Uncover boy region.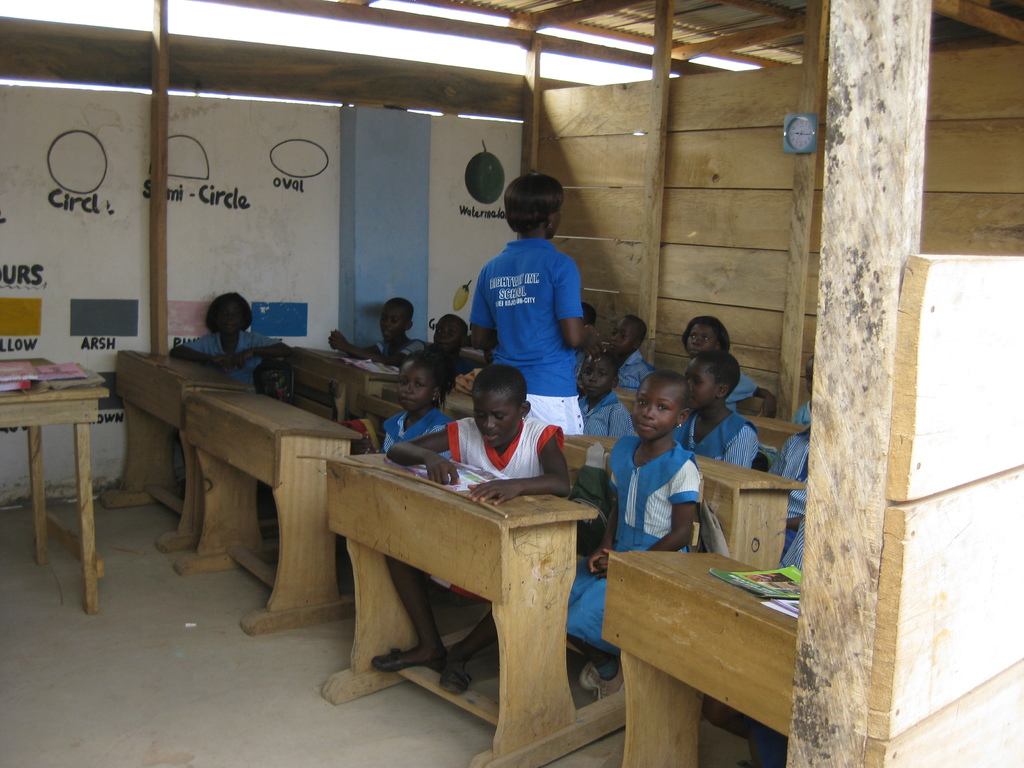
Uncovered: (x1=374, y1=362, x2=572, y2=694).
